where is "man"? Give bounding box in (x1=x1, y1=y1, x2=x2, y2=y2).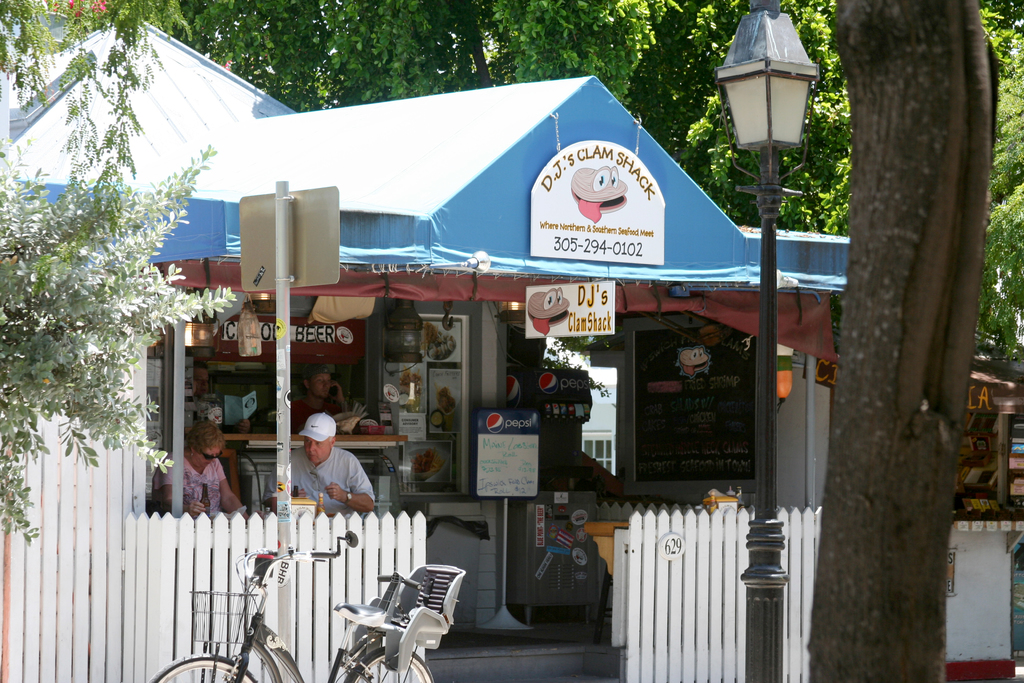
(x1=289, y1=365, x2=353, y2=431).
